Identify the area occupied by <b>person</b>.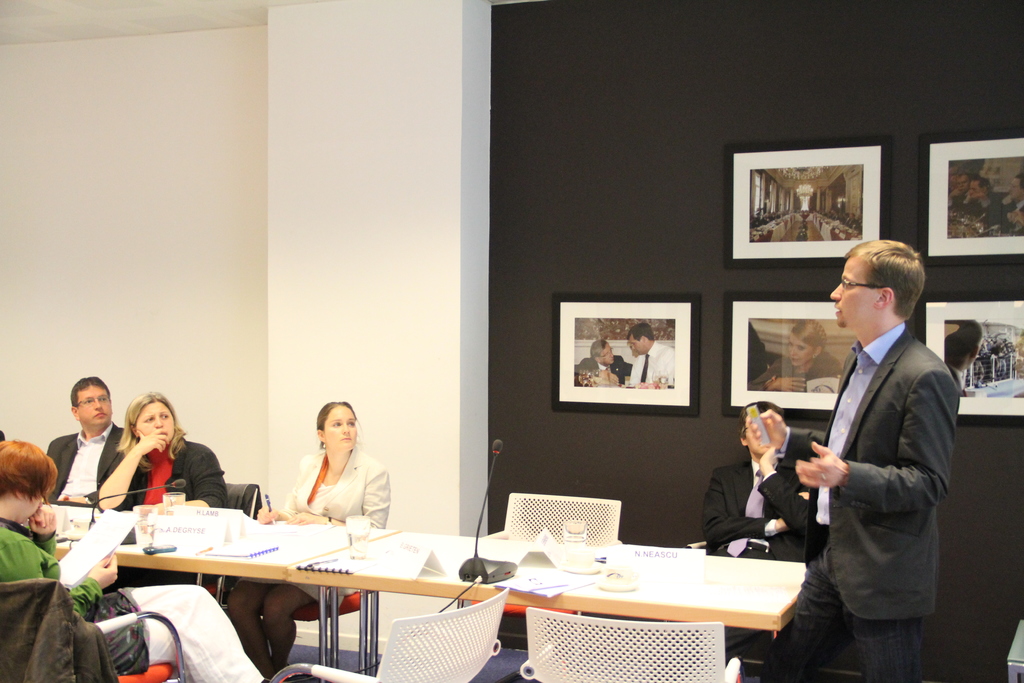
Area: rect(0, 434, 273, 682).
